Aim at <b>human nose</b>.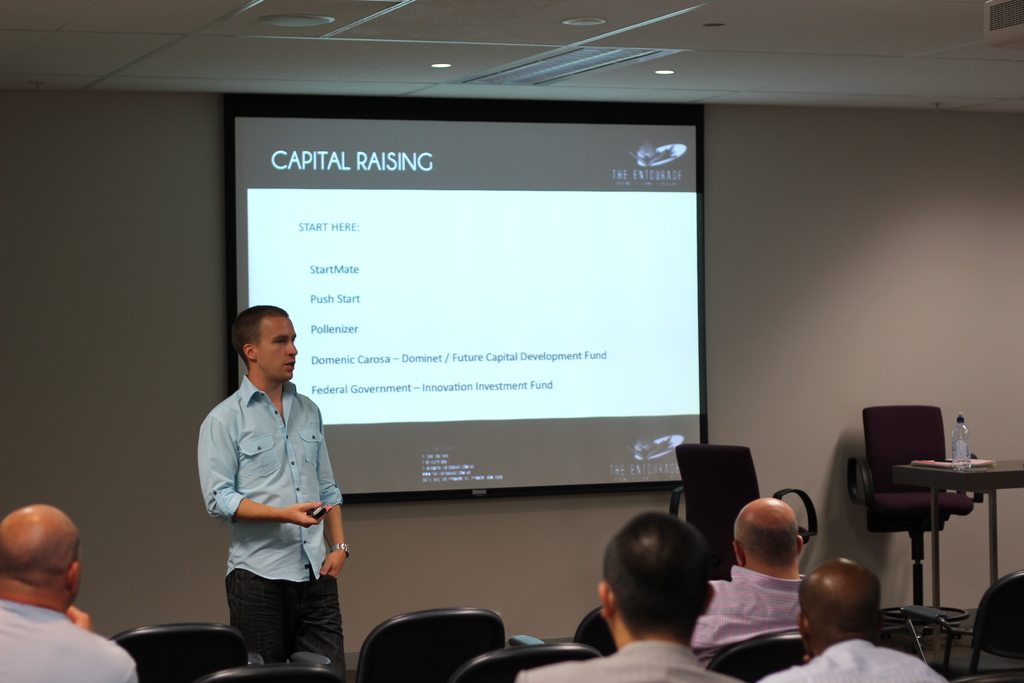
Aimed at region(287, 340, 296, 353).
